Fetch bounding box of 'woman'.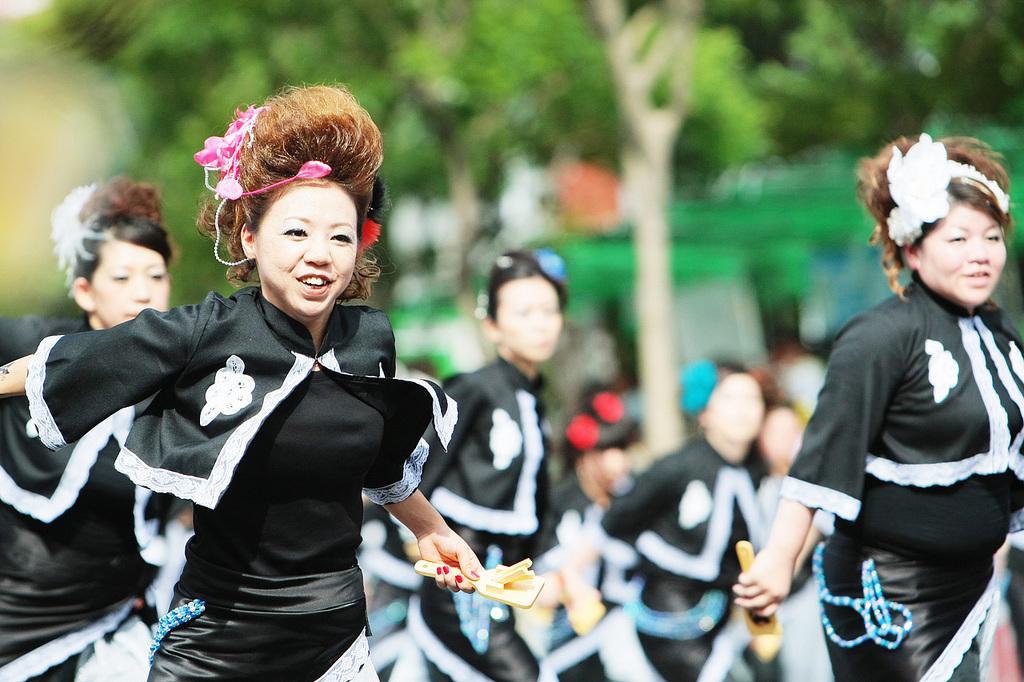
Bbox: detection(373, 244, 570, 681).
